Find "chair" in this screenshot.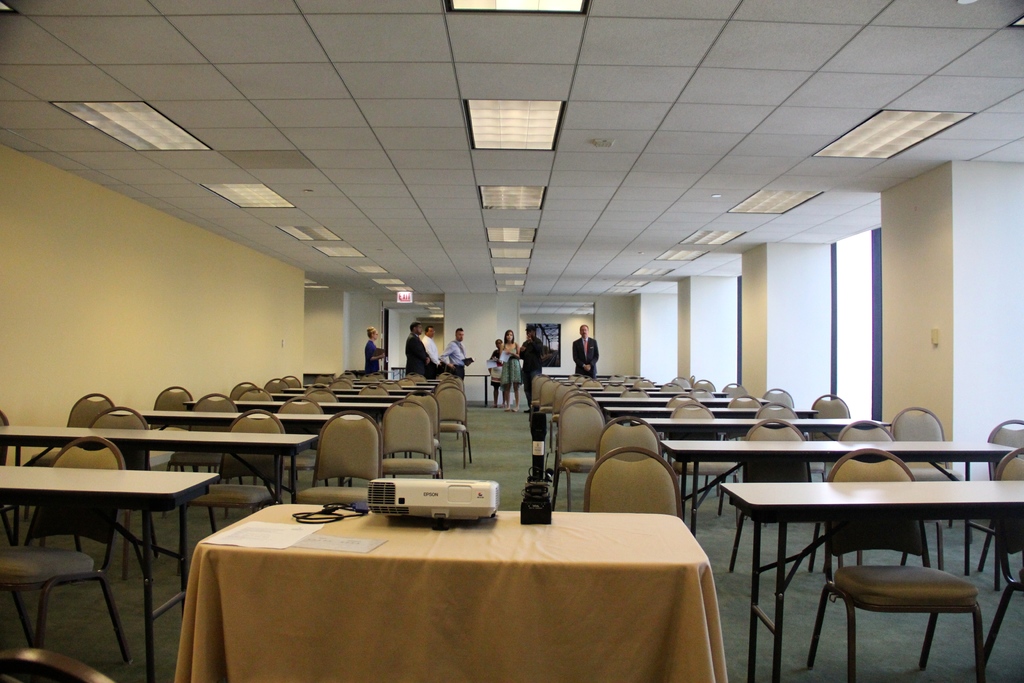
The bounding box for "chair" is bbox=[276, 393, 324, 498].
